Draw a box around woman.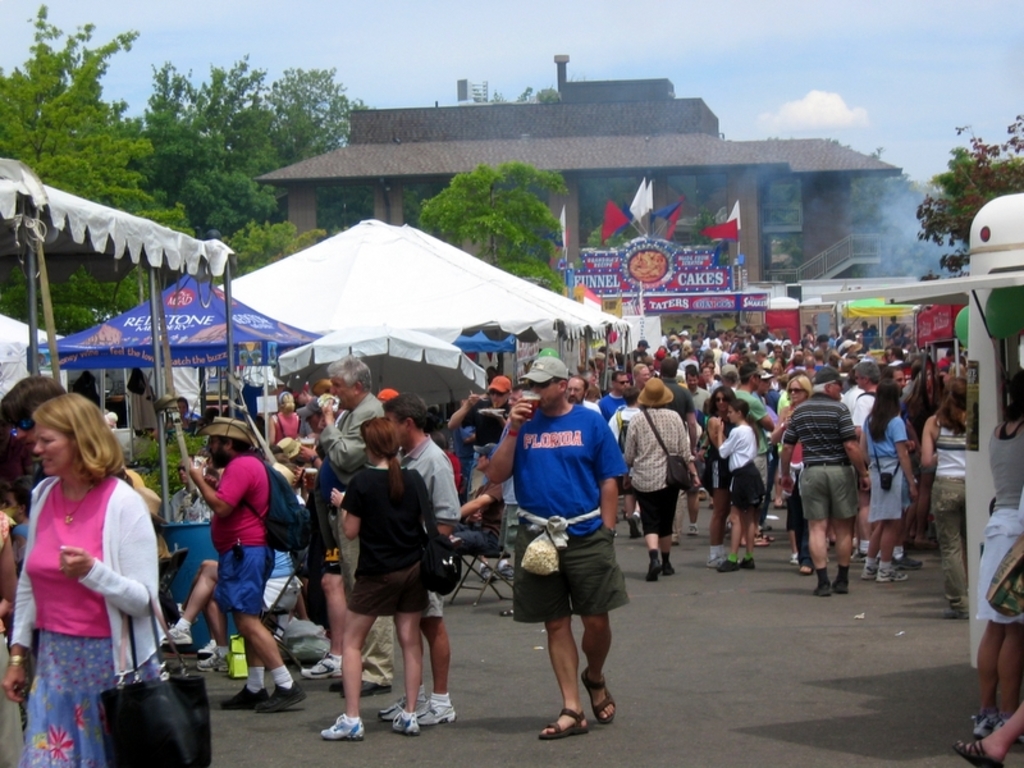
bbox=[776, 371, 810, 556].
